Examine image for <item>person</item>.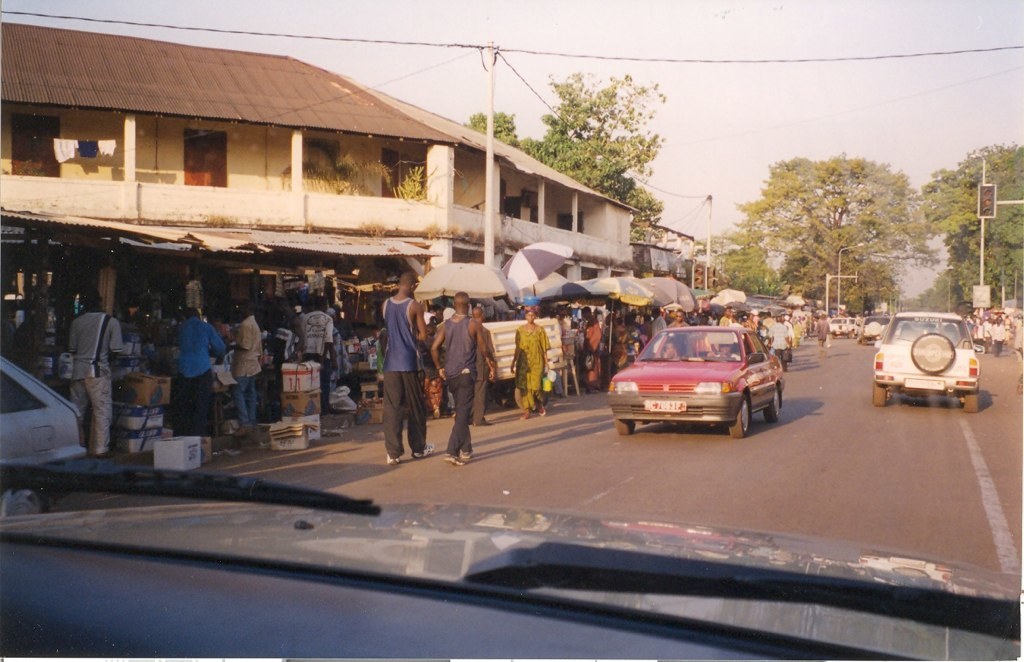
Examination result: x1=67, y1=282, x2=126, y2=450.
